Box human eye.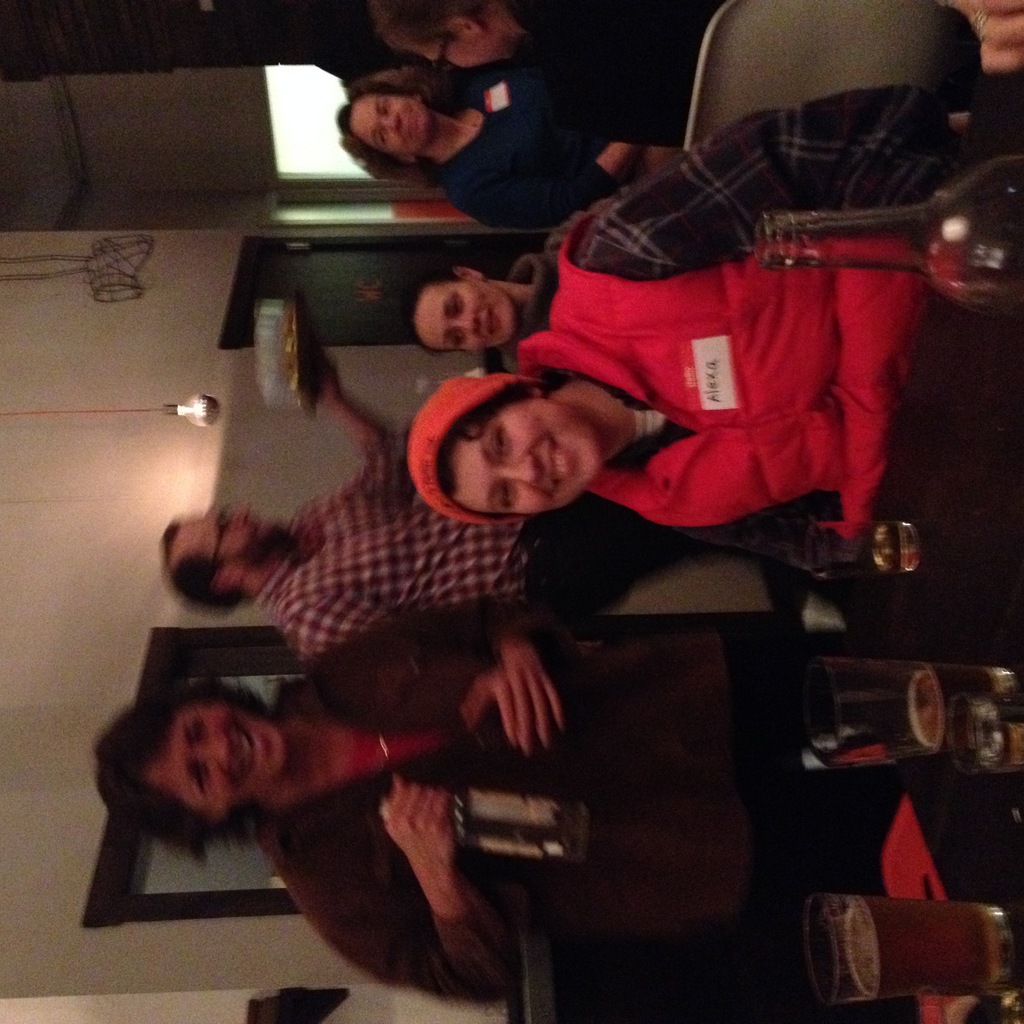
bbox=[495, 480, 515, 513].
